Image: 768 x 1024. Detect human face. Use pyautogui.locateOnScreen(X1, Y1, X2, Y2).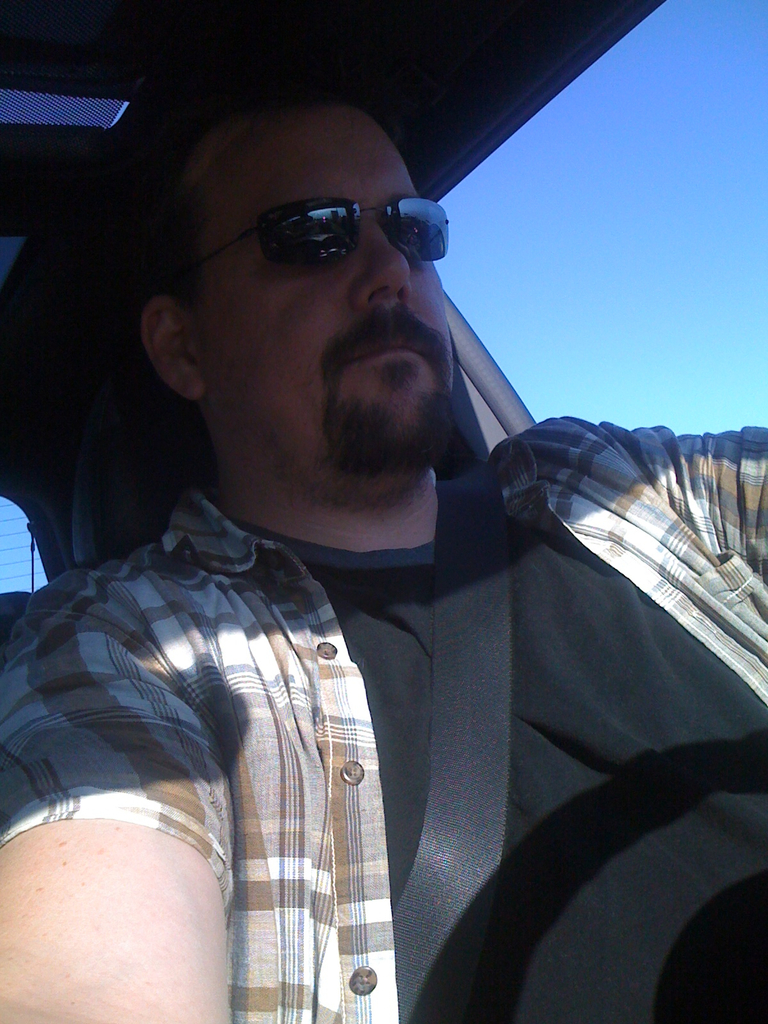
pyautogui.locateOnScreen(184, 108, 450, 470).
